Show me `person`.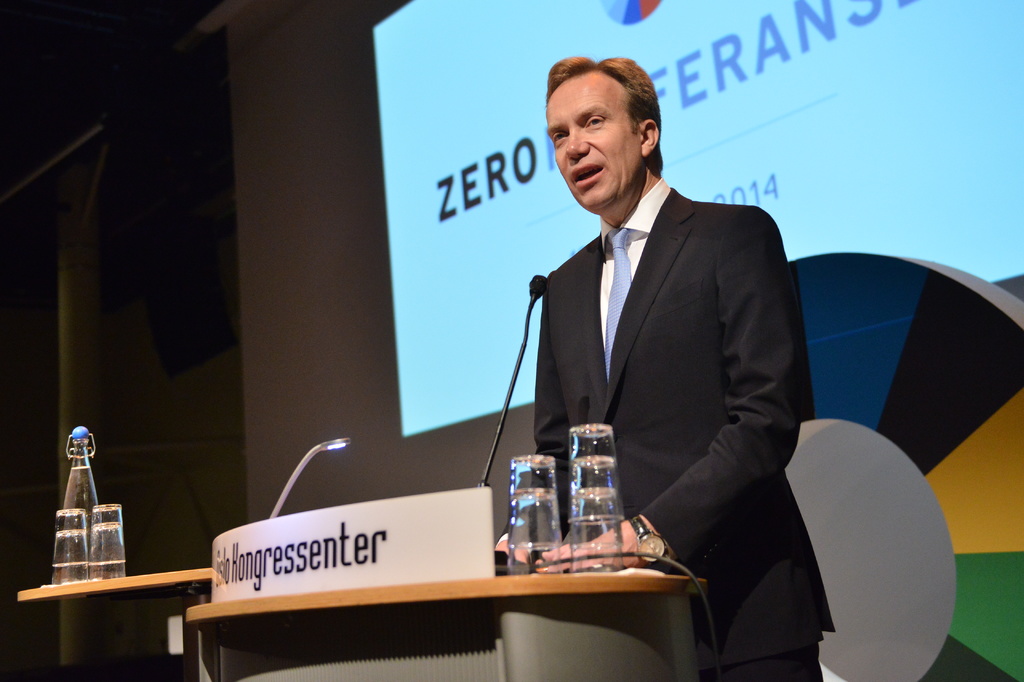
`person` is here: crop(509, 48, 820, 635).
